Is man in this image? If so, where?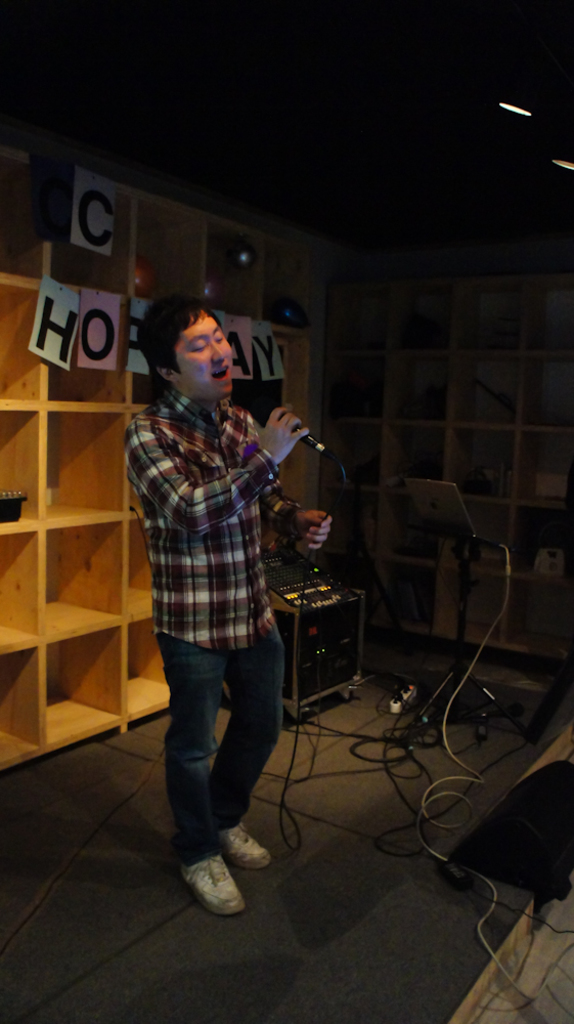
Yes, at bbox(105, 269, 319, 933).
